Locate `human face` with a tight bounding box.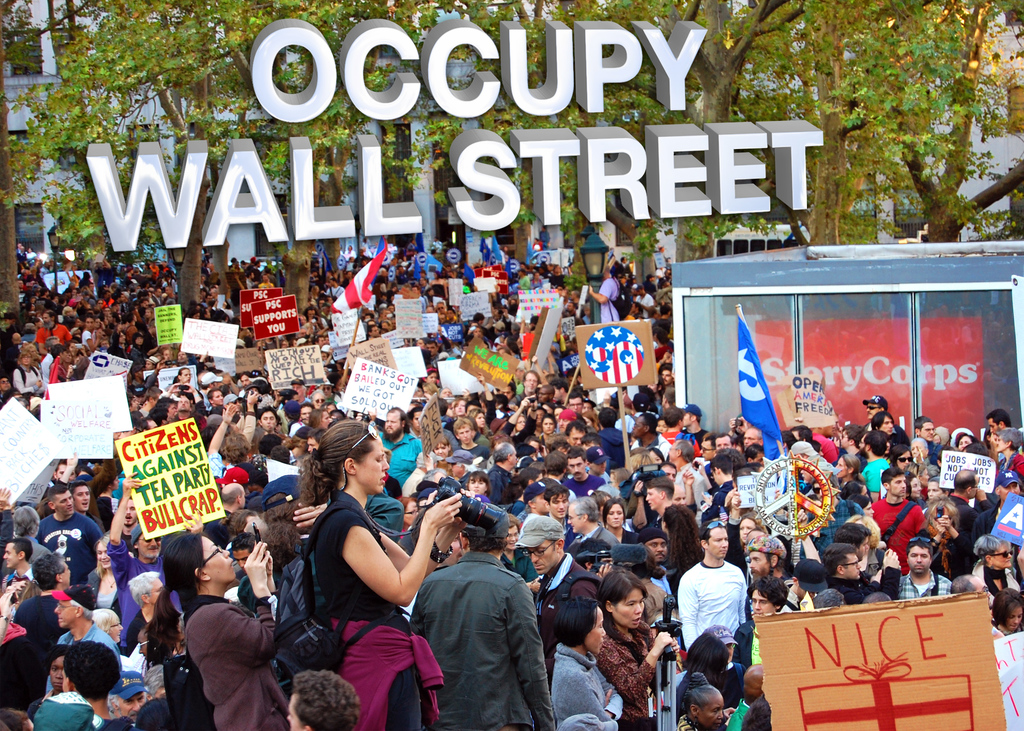
bbox=(100, 543, 113, 570).
